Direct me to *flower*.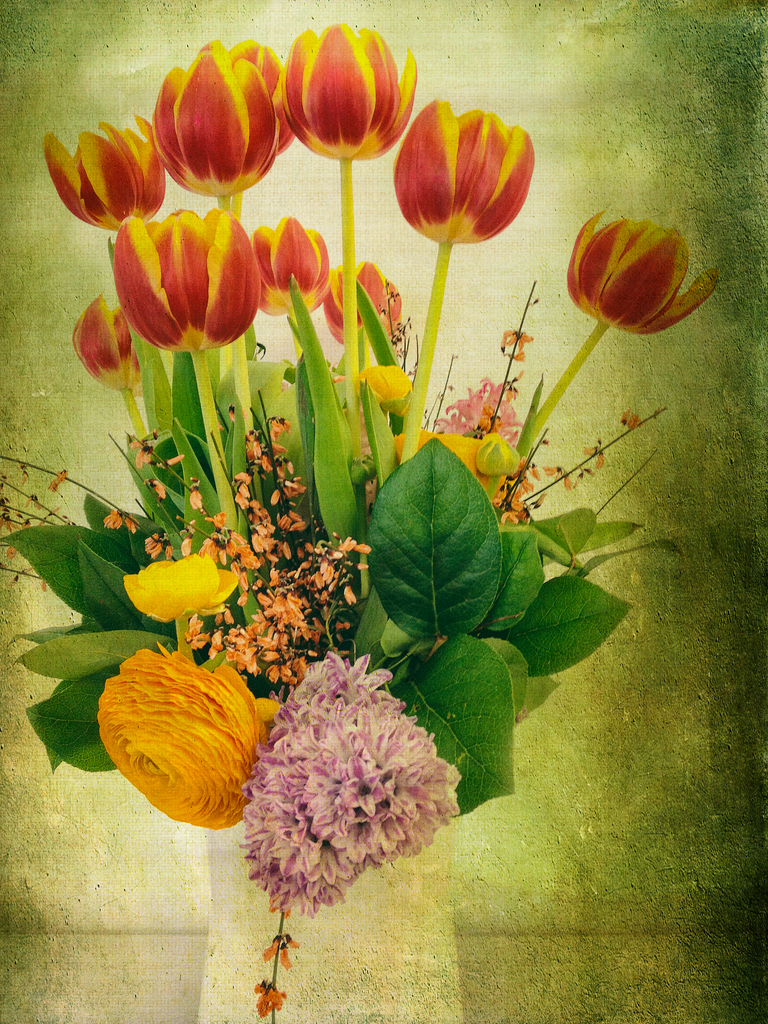
Direction: {"x1": 390, "y1": 92, "x2": 539, "y2": 241}.
